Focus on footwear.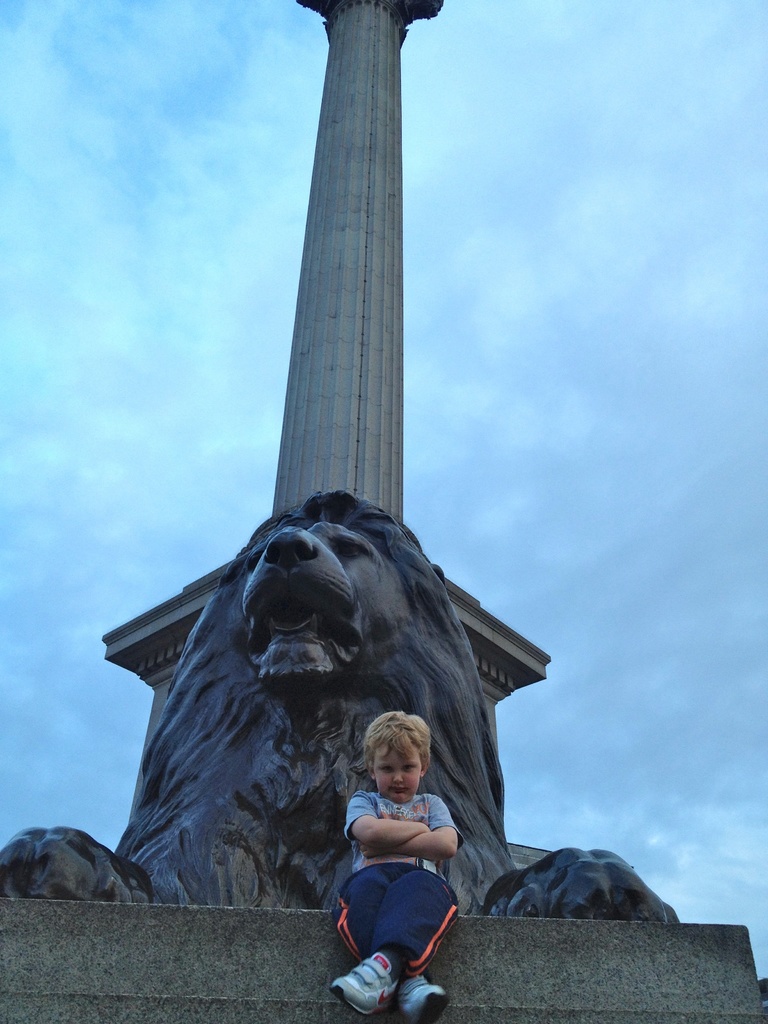
Focused at bbox=[400, 974, 442, 1023].
